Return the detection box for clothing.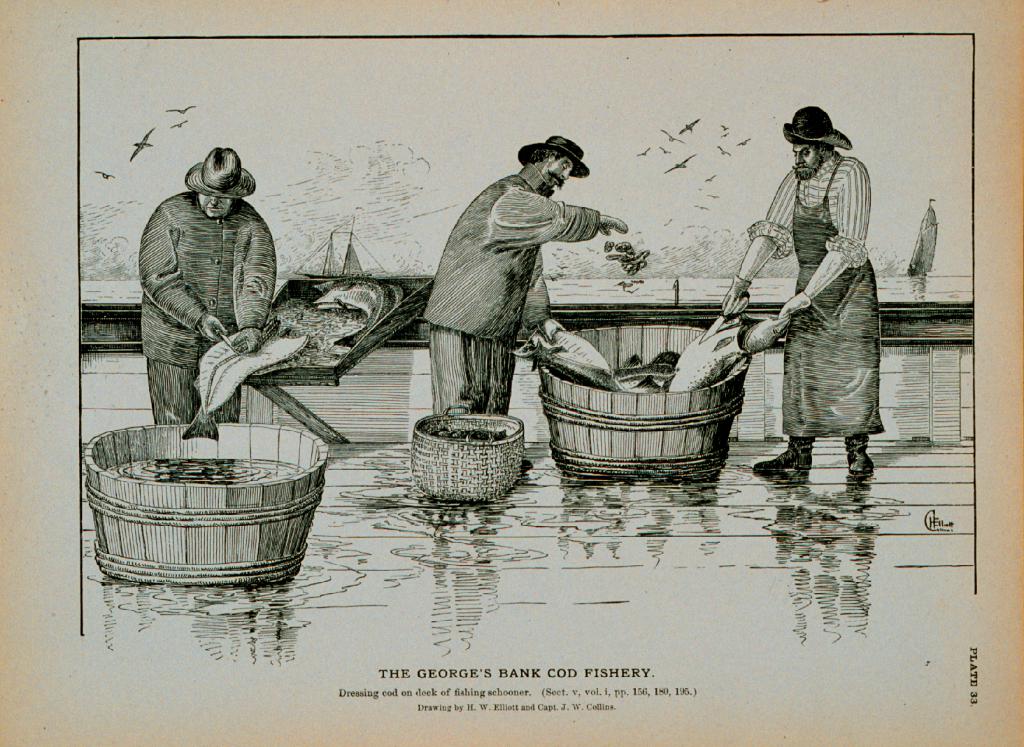
(x1=424, y1=164, x2=612, y2=420).
